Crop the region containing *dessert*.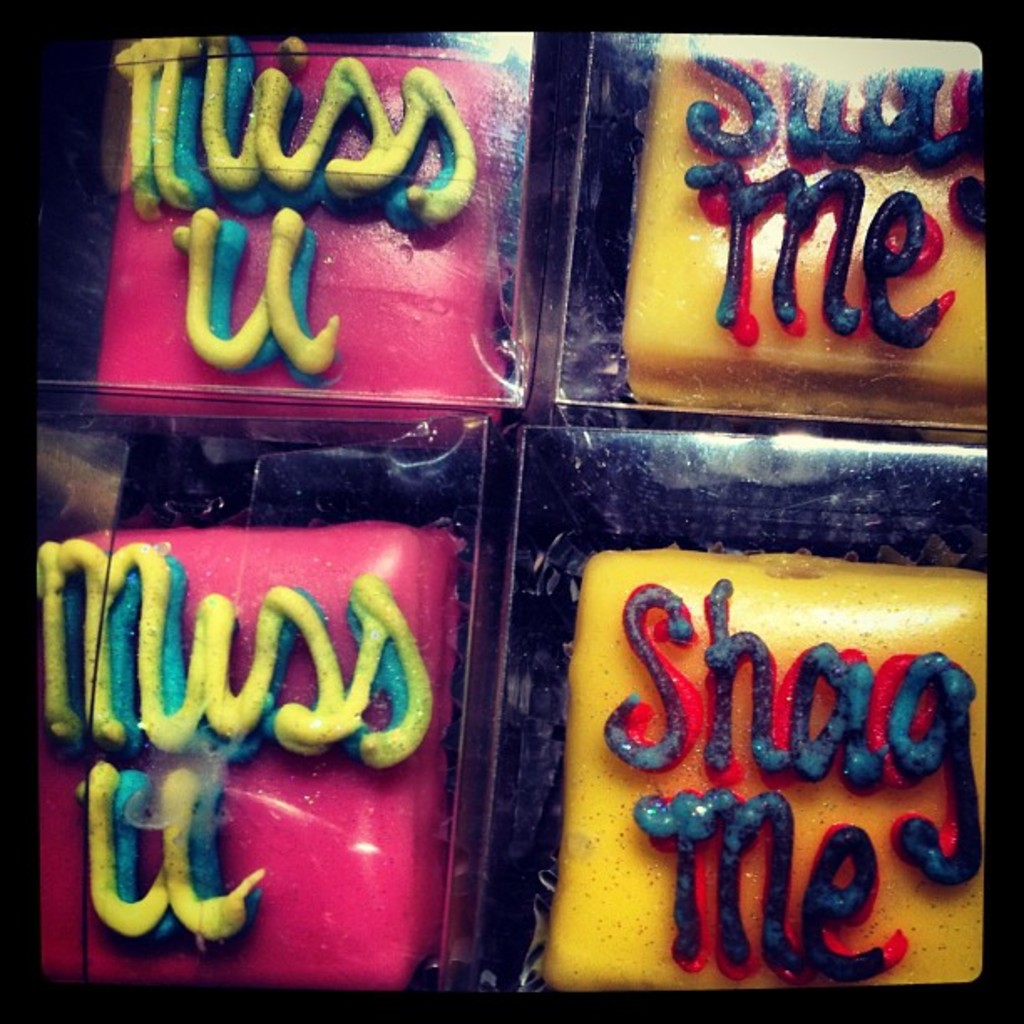
Crop region: {"left": 540, "top": 547, "right": 982, "bottom": 996}.
